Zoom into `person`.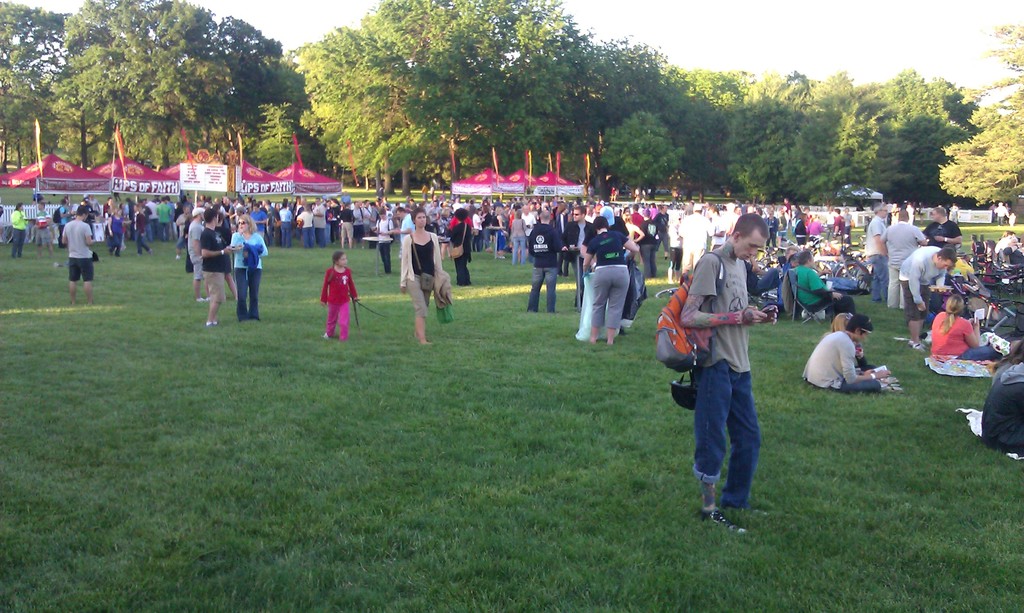
Zoom target: left=791, top=251, right=852, bottom=315.
